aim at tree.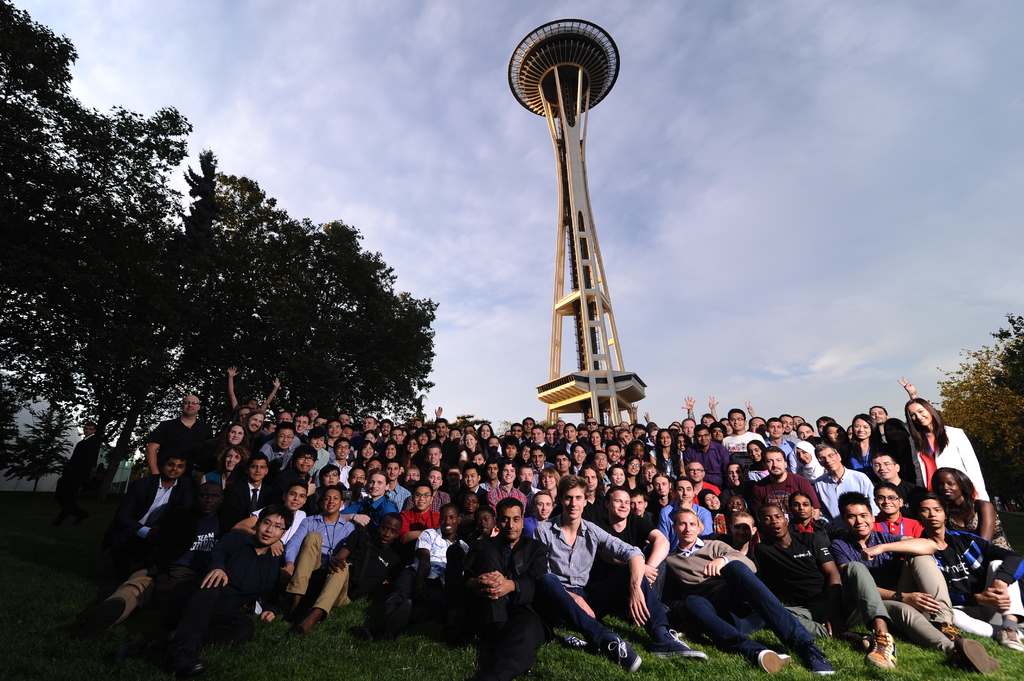
Aimed at left=197, top=136, right=458, bottom=440.
